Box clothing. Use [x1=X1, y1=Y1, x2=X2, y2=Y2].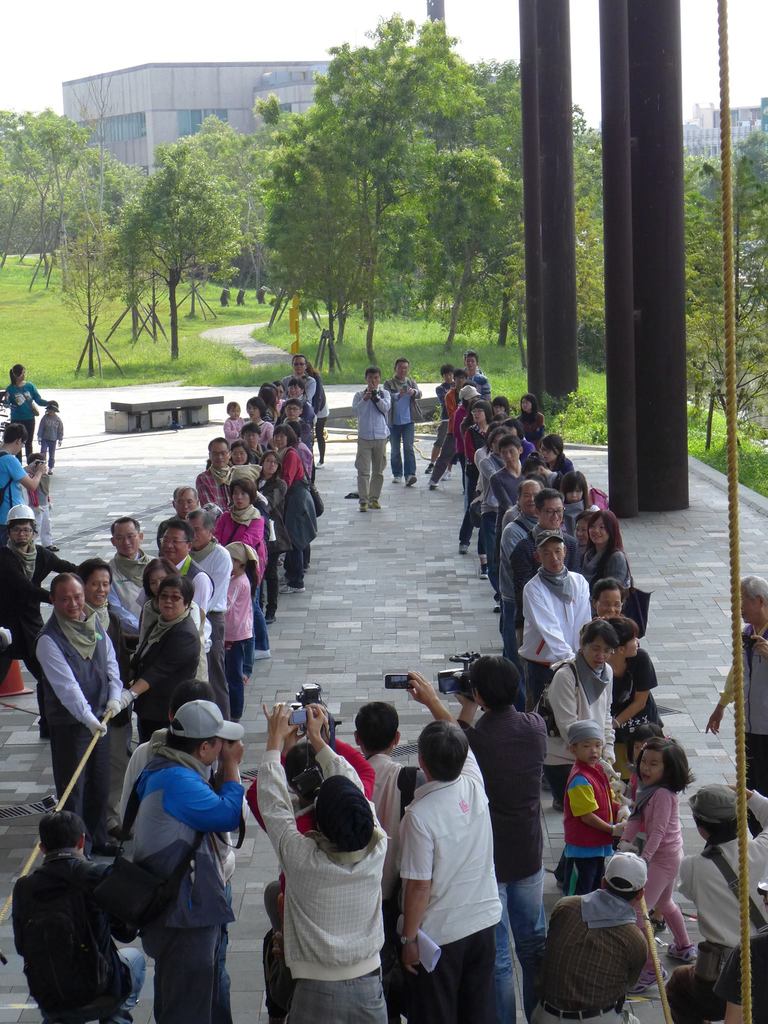
[x1=118, y1=732, x2=244, y2=1023].
